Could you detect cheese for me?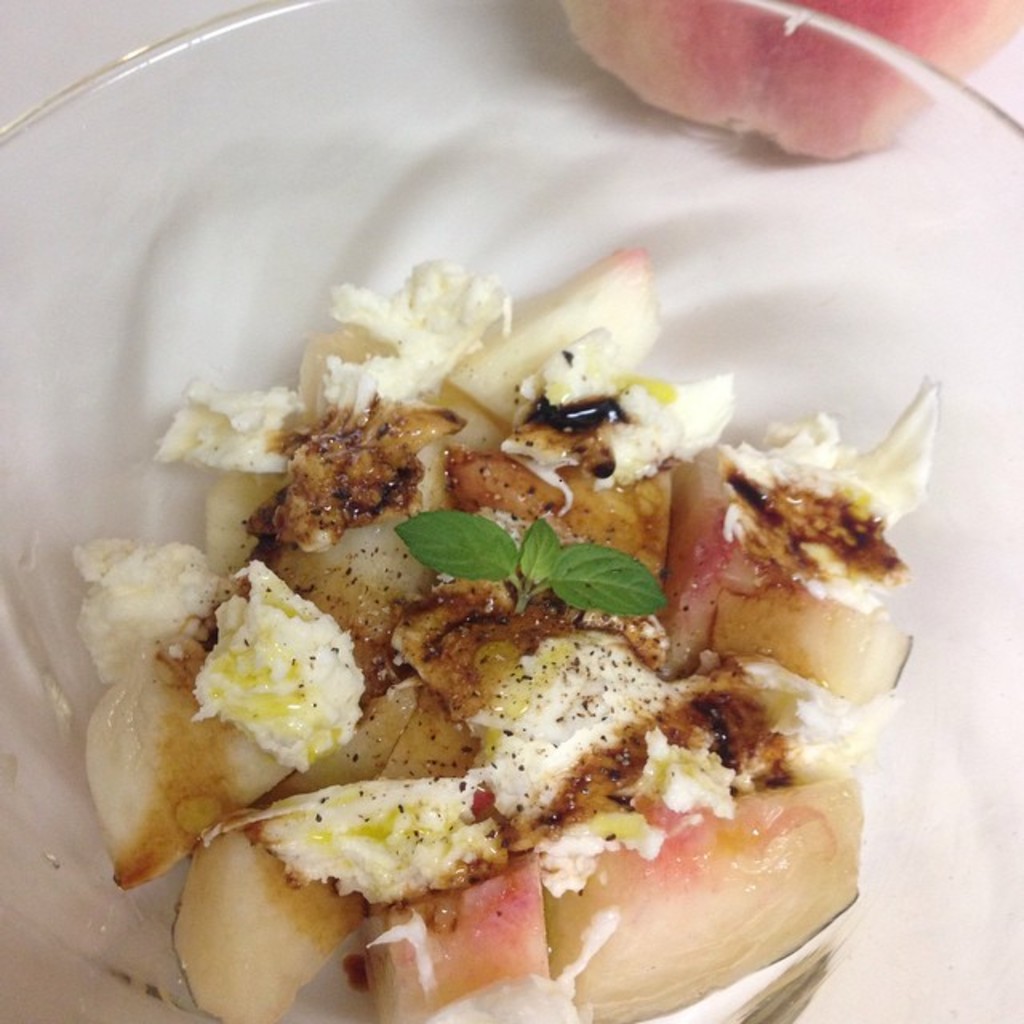
Detection result: box(69, 534, 226, 688).
